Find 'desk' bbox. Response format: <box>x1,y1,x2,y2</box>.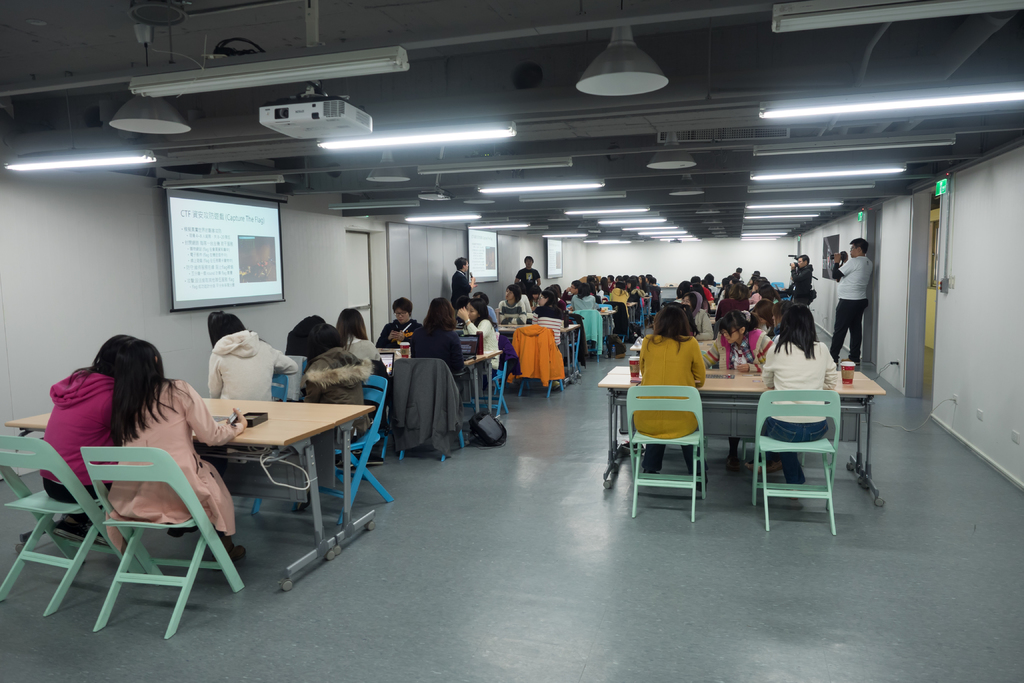
<box>388,346,504,421</box>.
